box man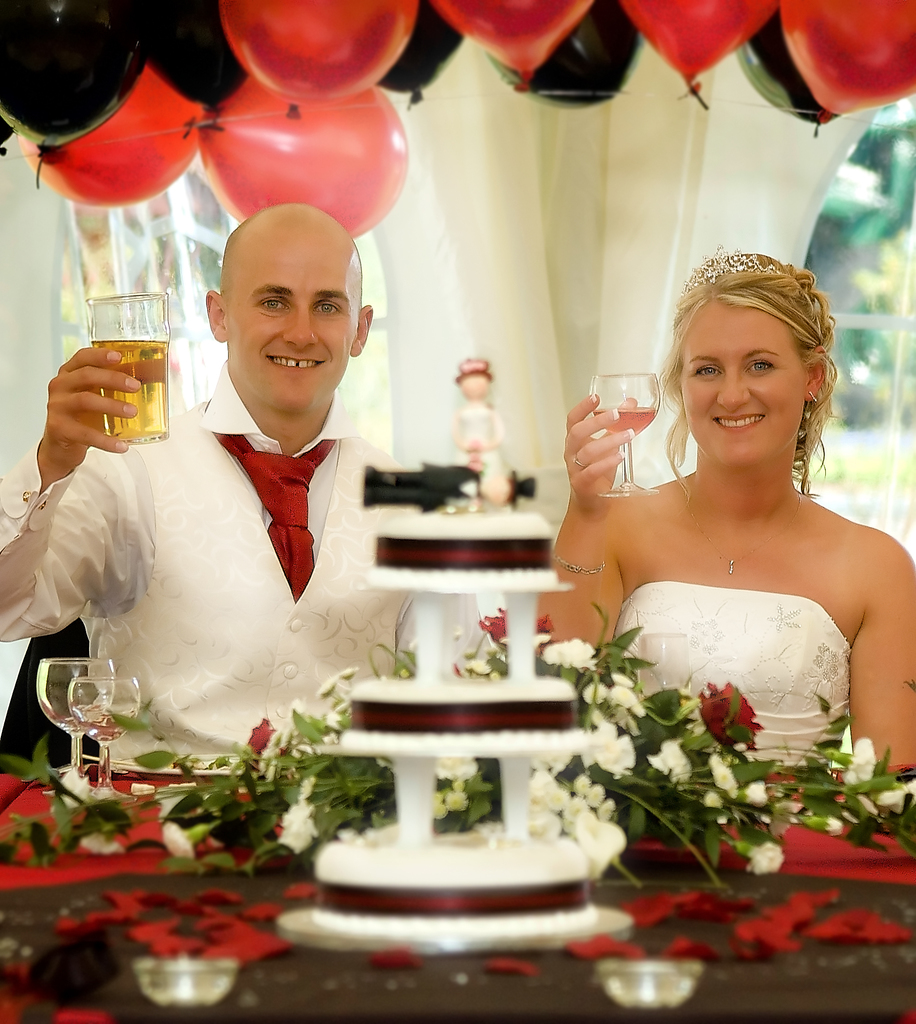
crop(49, 200, 433, 795)
